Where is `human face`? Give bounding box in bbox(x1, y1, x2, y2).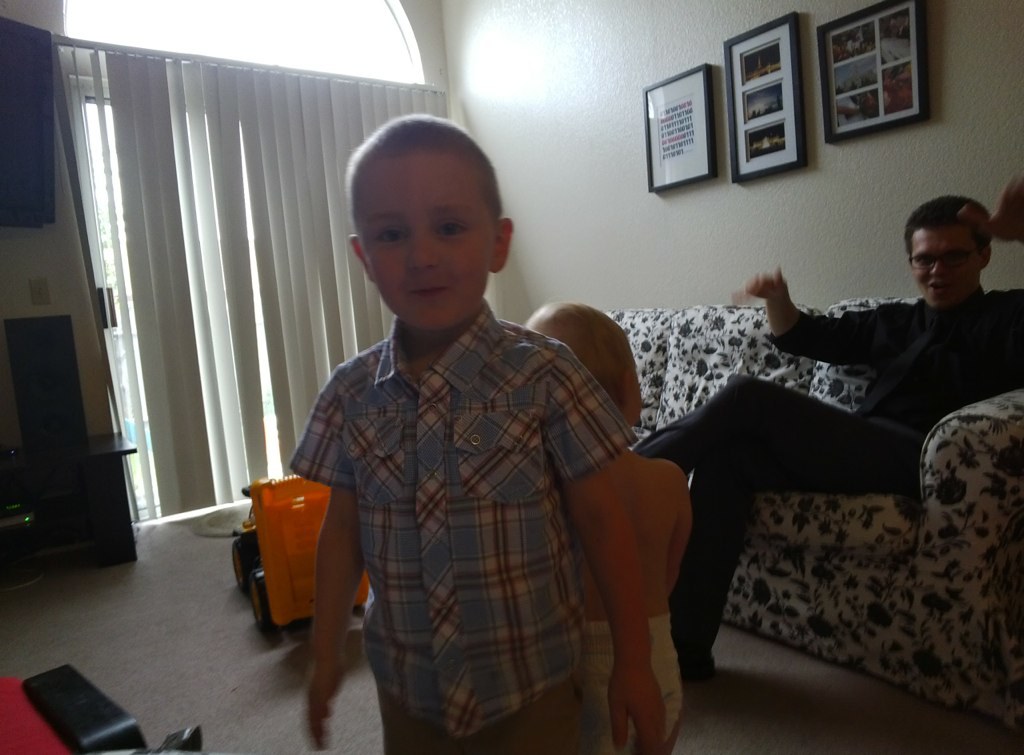
bbox(364, 153, 493, 338).
